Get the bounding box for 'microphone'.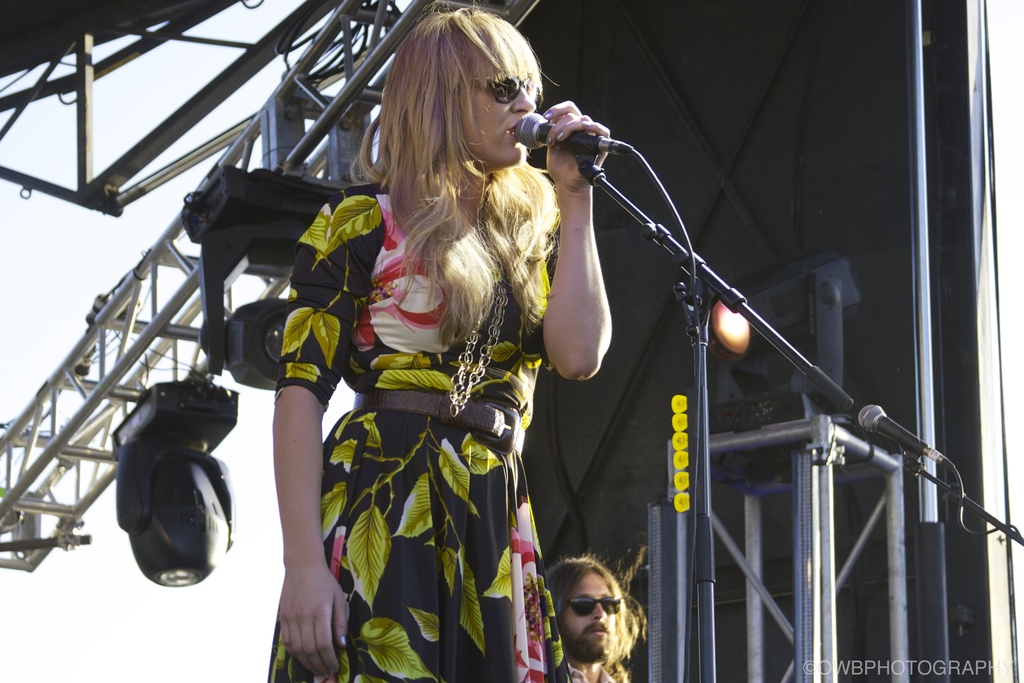
bbox(860, 404, 956, 470).
